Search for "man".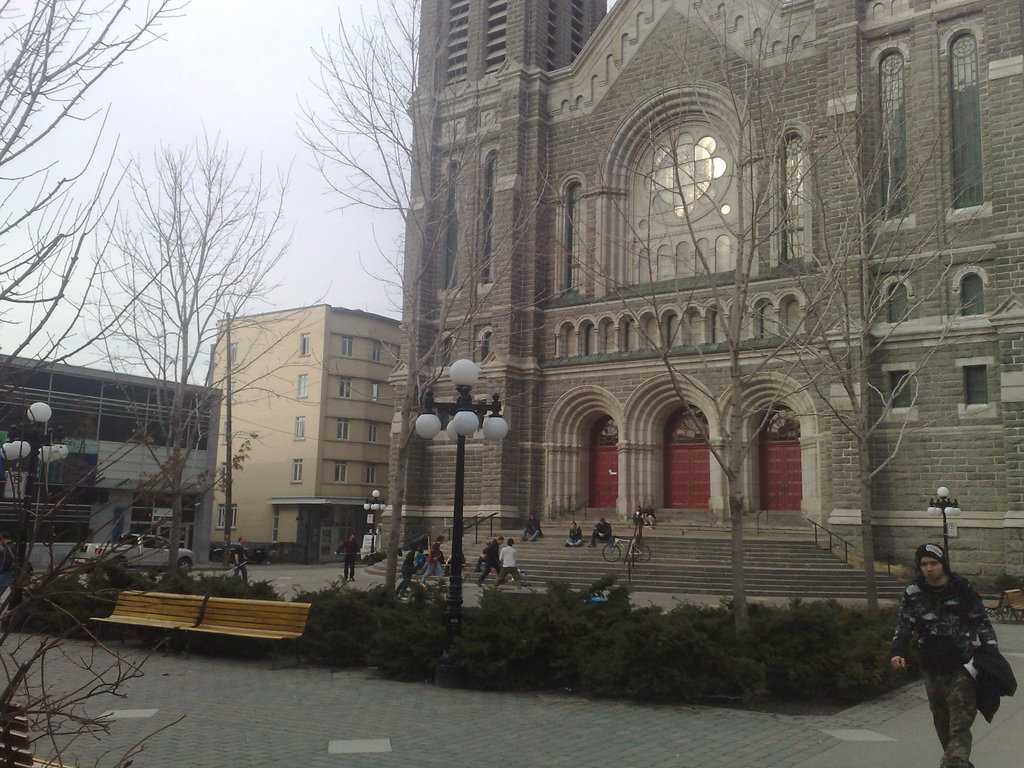
Found at 333:531:362:587.
